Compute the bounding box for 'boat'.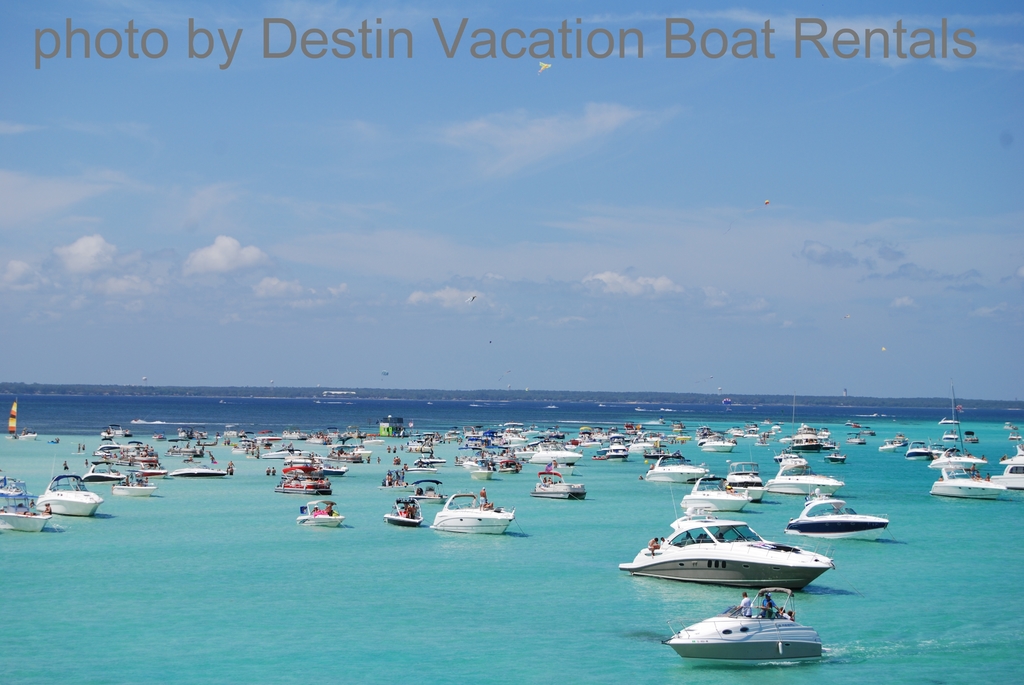
{"left": 647, "top": 454, "right": 723, "bottom": 480}.
